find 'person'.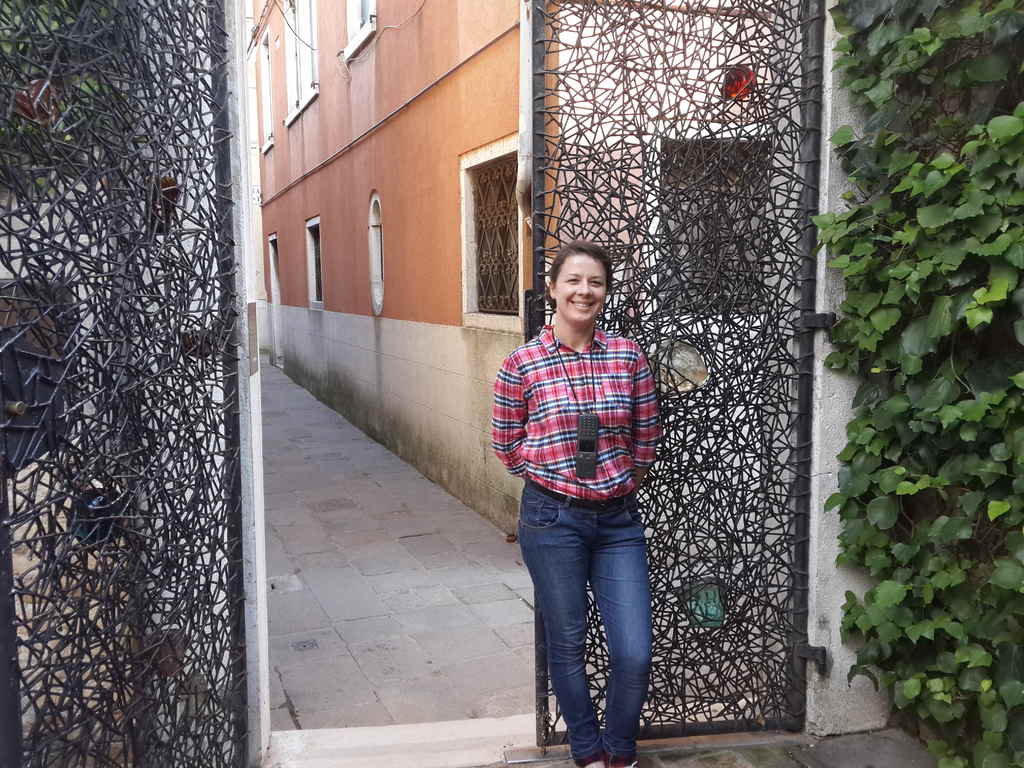
box(492, 241, 657, 767).
